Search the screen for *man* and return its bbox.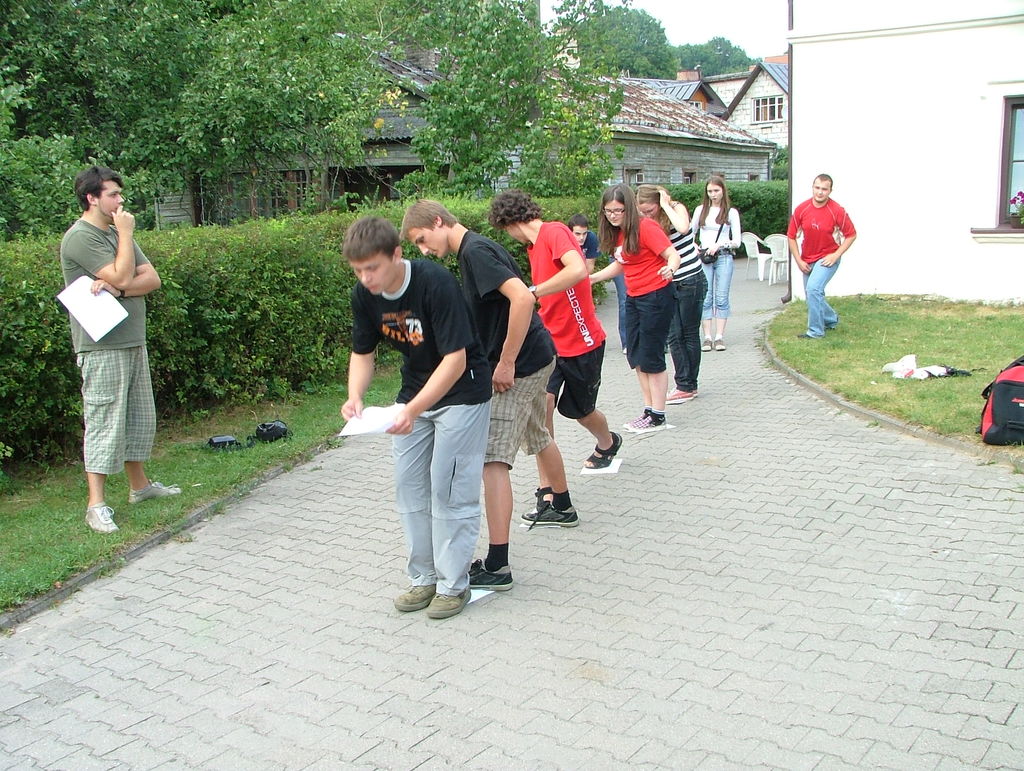
Found: BBox(61, 165, 184, 535).
